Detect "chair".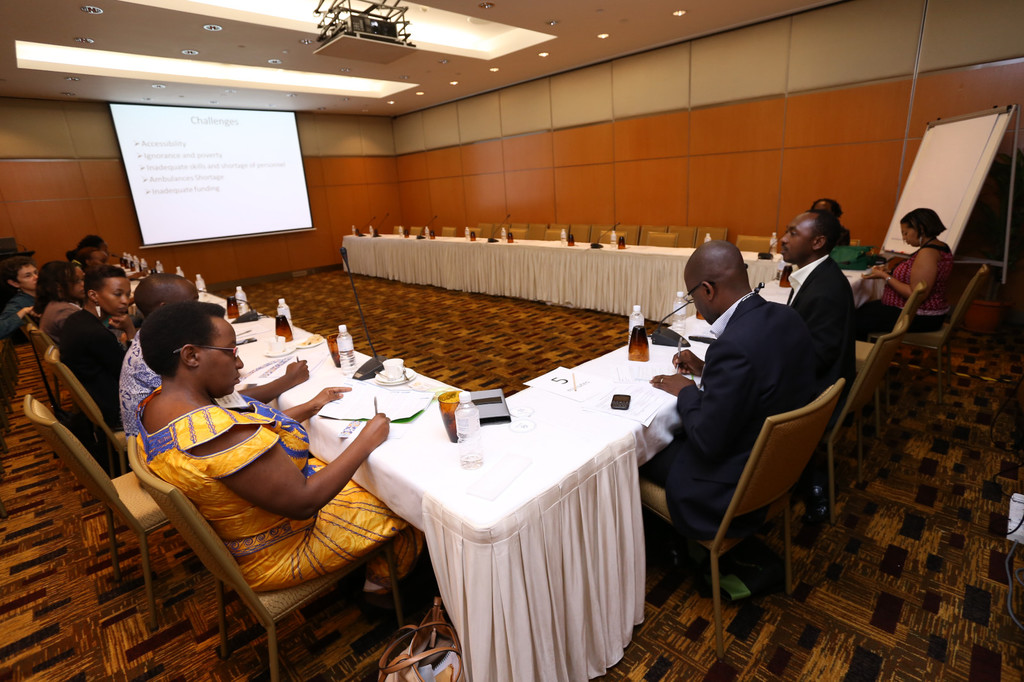
Detected at 639,226,665,243.
